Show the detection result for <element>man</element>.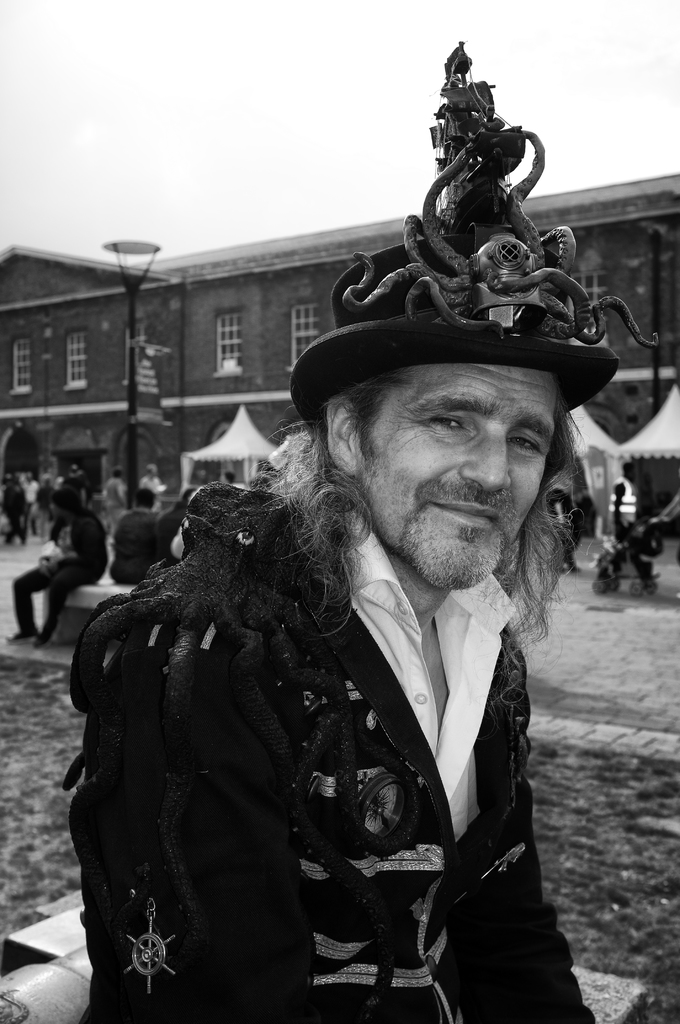
x1=10 y1=487 x2=106 y2=650.
